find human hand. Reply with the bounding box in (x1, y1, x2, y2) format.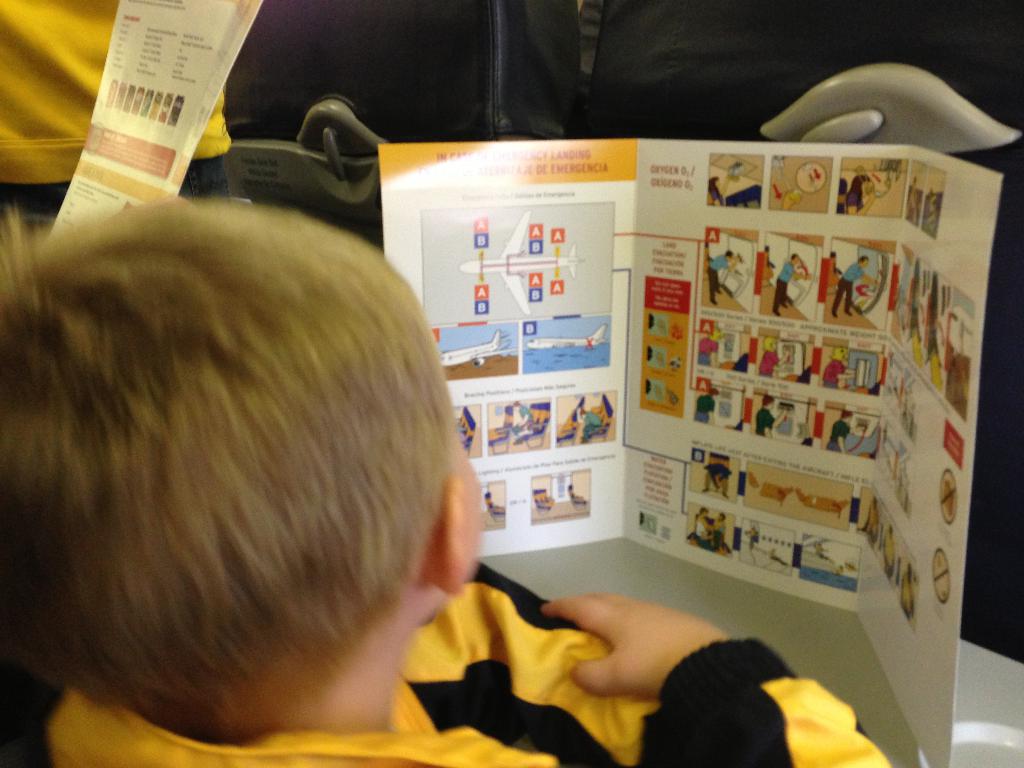
(554, 602, 715, 681).
